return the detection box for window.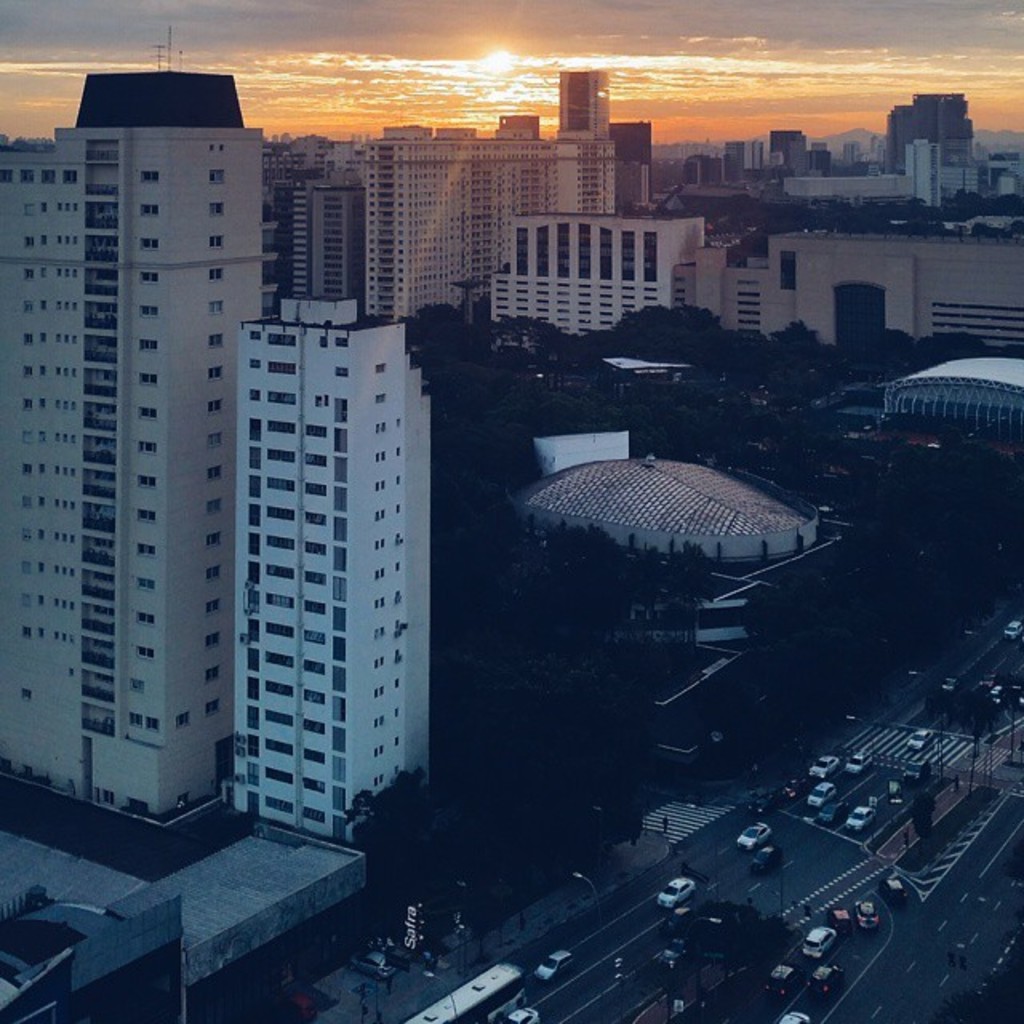
crop(142, 570, 155, 586).
